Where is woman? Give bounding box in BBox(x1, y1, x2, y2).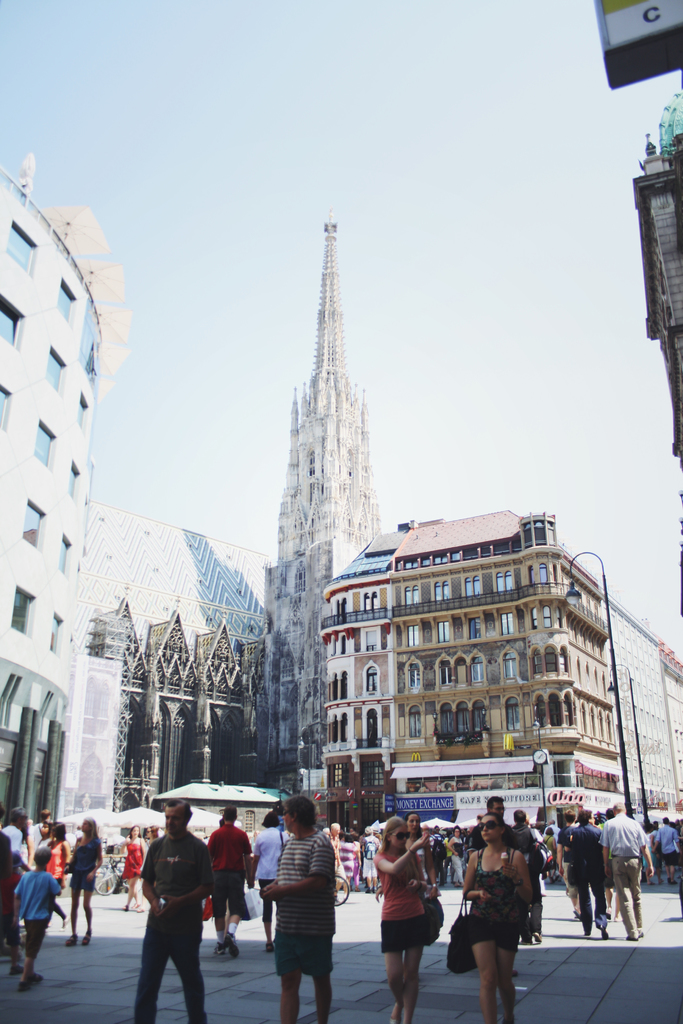
BBox(62, 819, 99, 945).
